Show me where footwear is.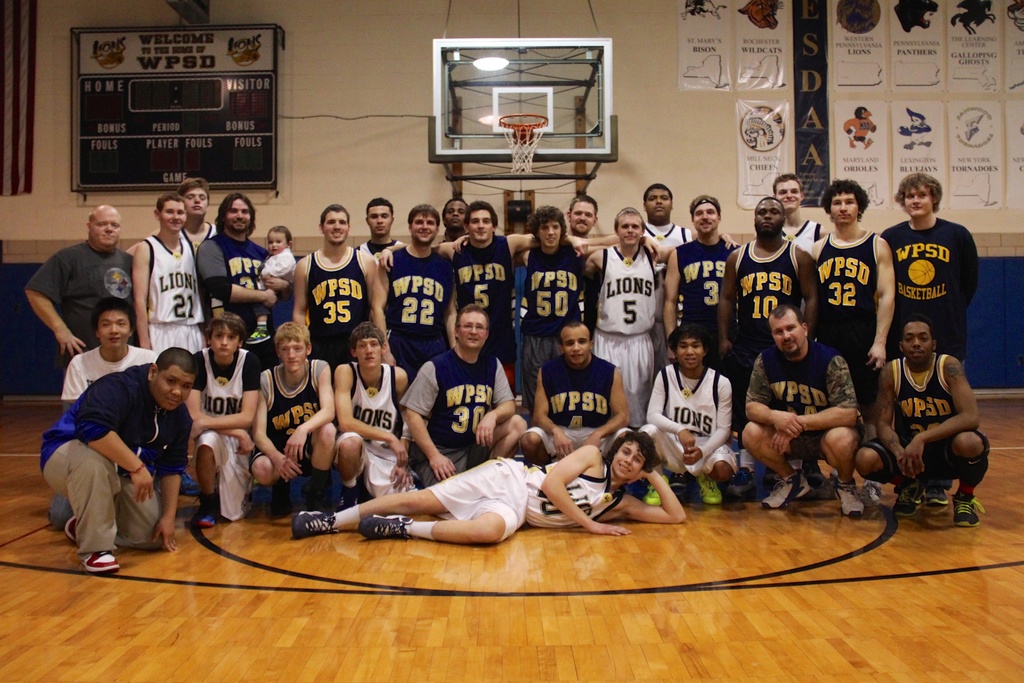
footwear is at x1=67, y1=515, x2=74, y2=541.
